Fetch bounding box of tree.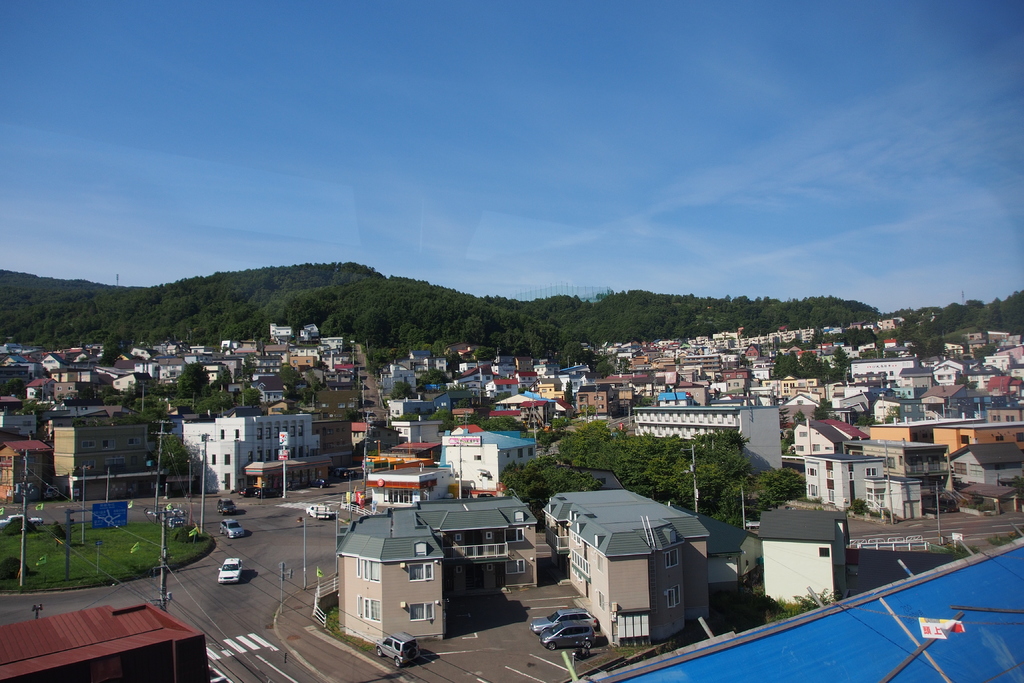
Bbox: <box>174,356,215,396</box>.
